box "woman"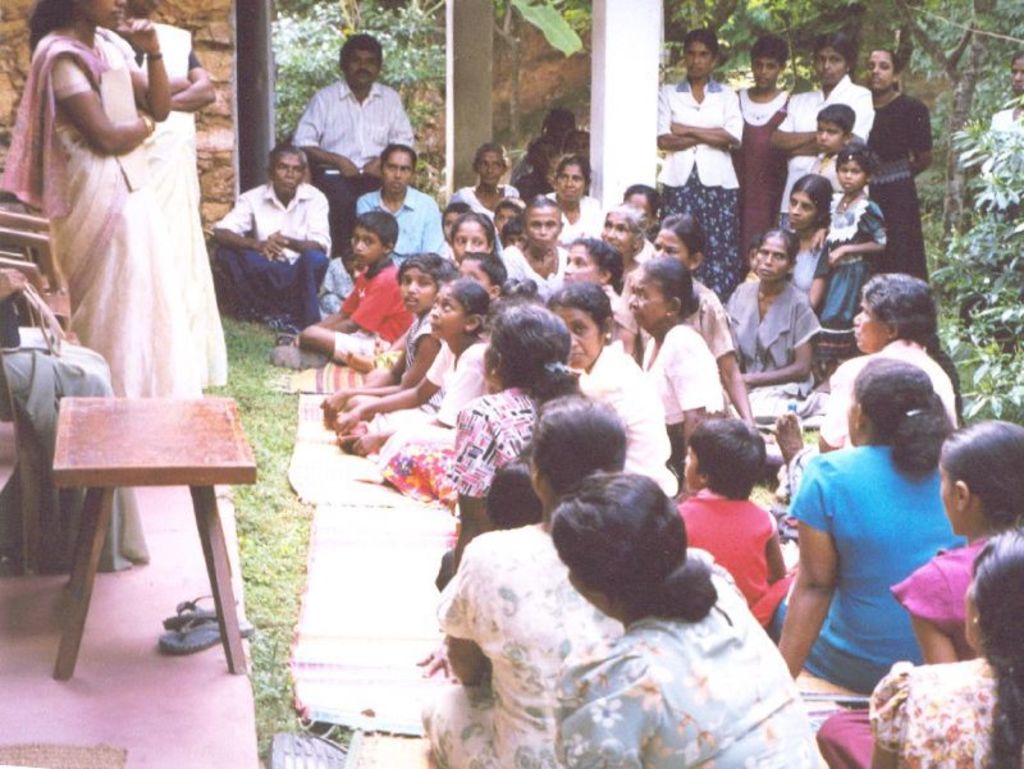
(771, 347, 960, 686)
